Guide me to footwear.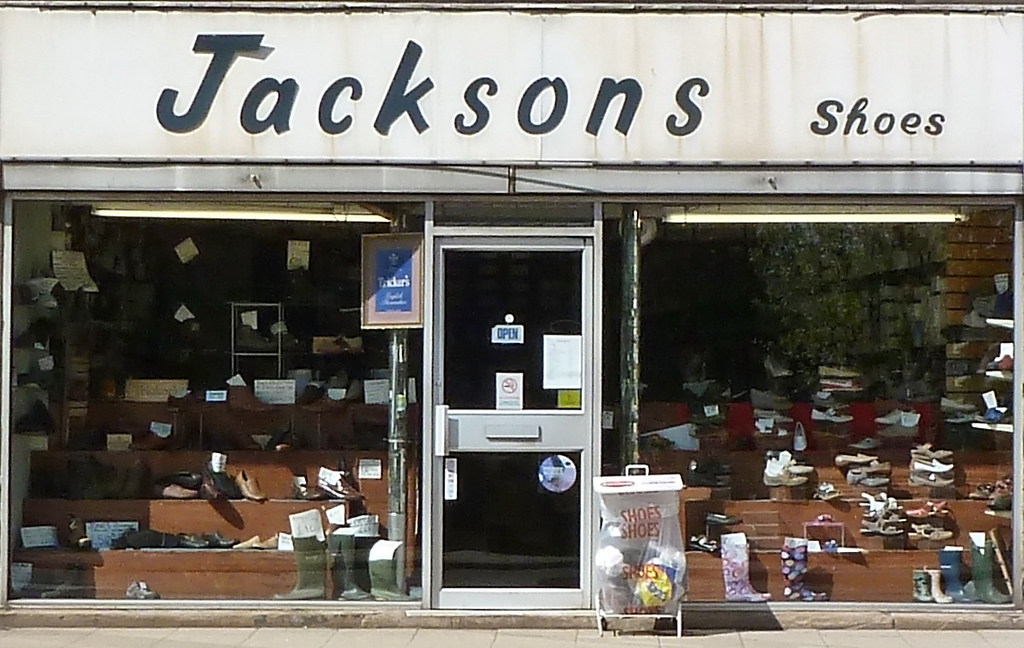
Guidance: box(293, 379, 325, 404).
